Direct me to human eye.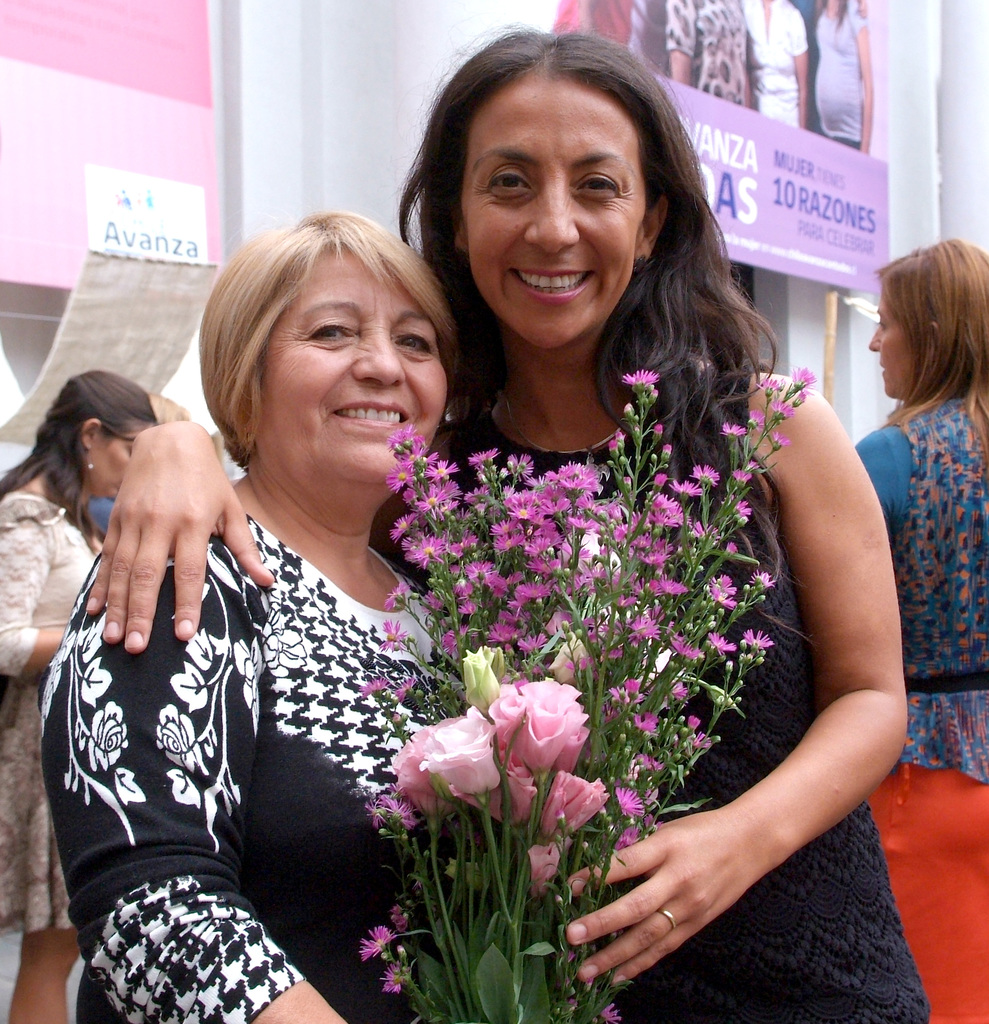
Direction: [387,323,441,363].
